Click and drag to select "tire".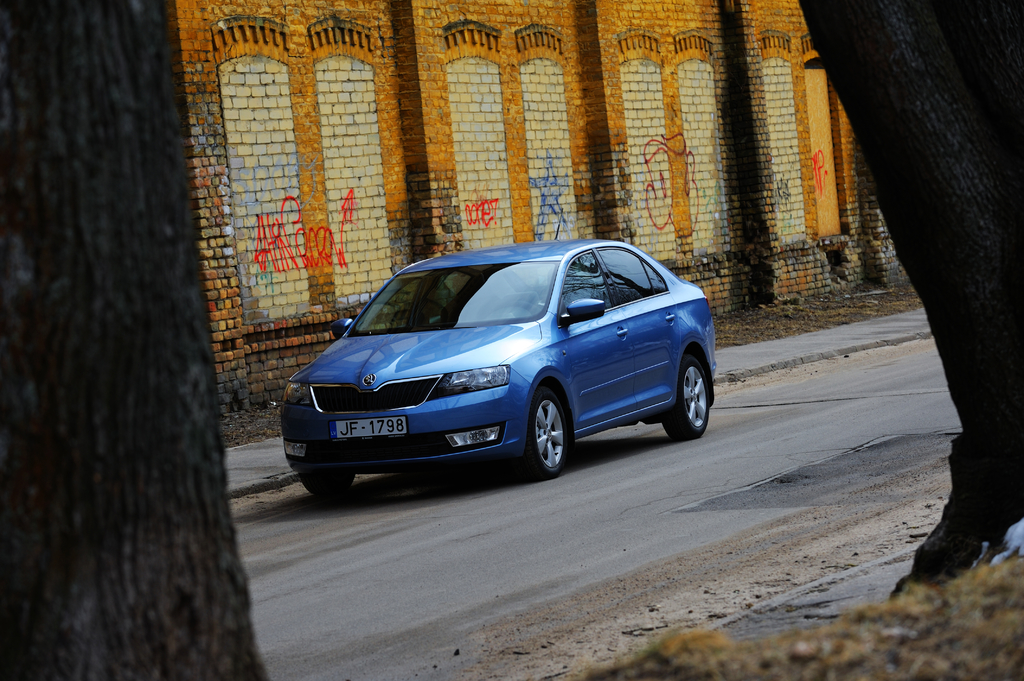
Selection: [297,476,355,497].
